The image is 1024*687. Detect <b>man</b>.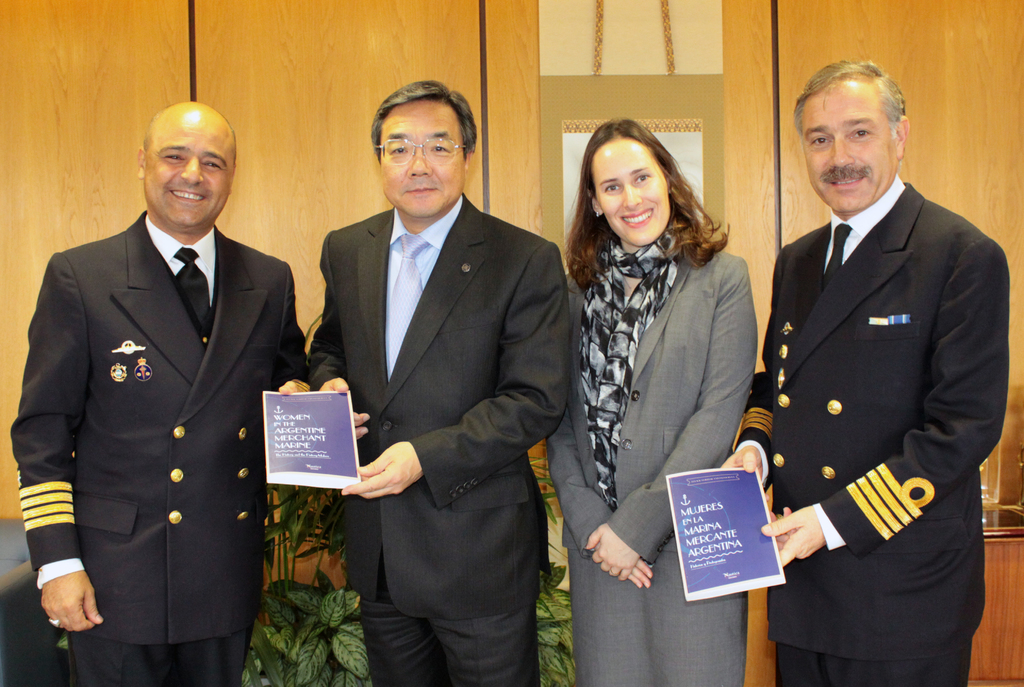
Detection: [left=9, top=100, right=304, bottom=686].
